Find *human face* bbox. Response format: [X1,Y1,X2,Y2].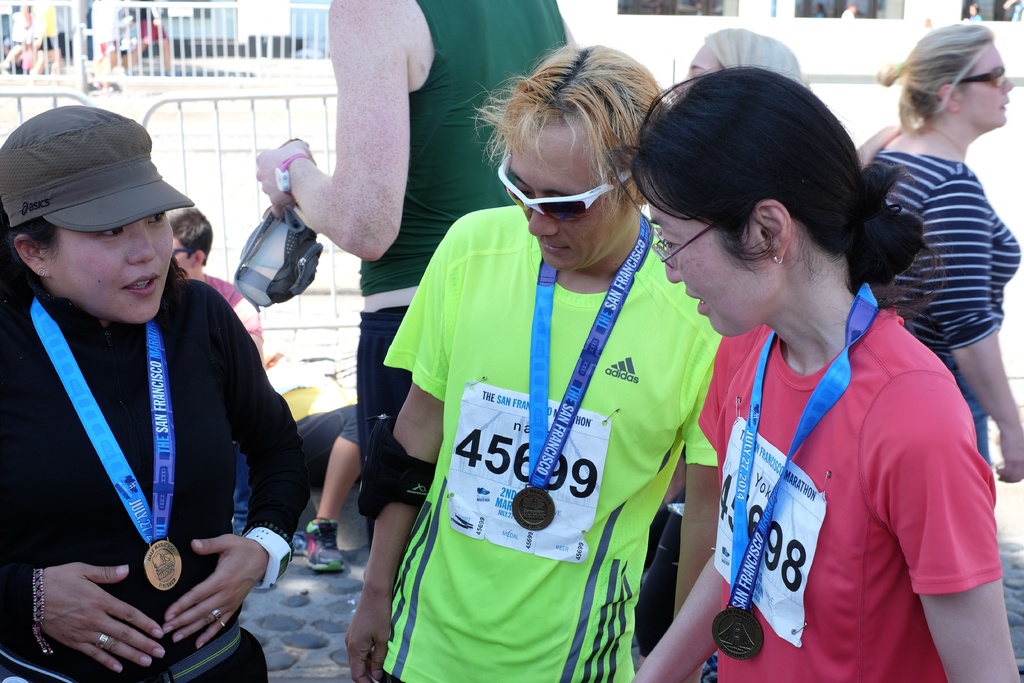
[644,197,774,340].
